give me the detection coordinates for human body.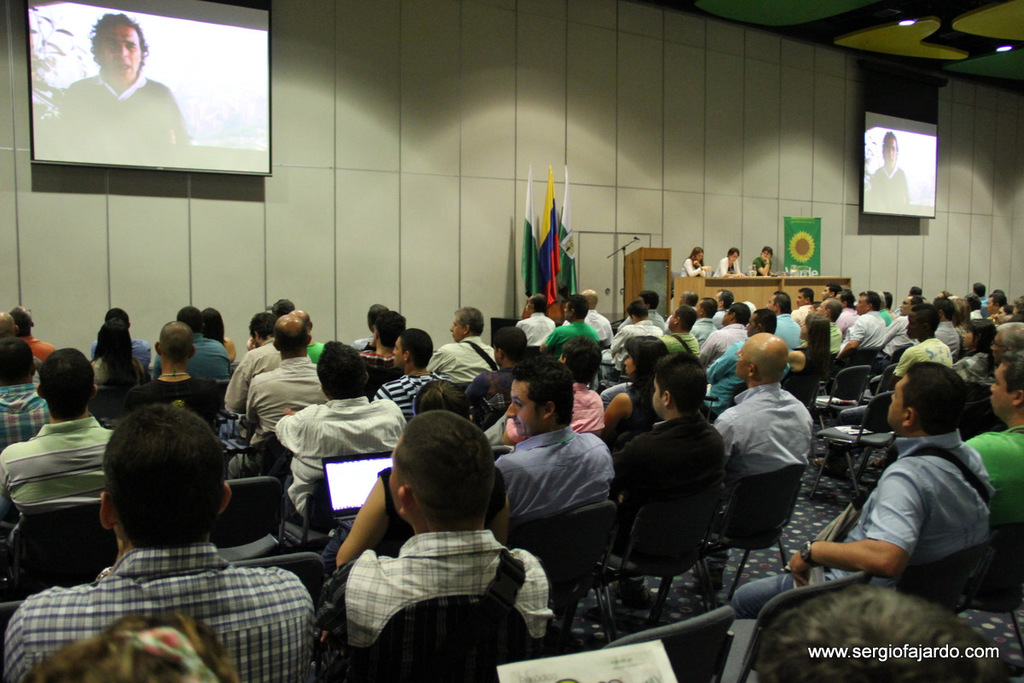
bbox(0, 380, 52, 454).
